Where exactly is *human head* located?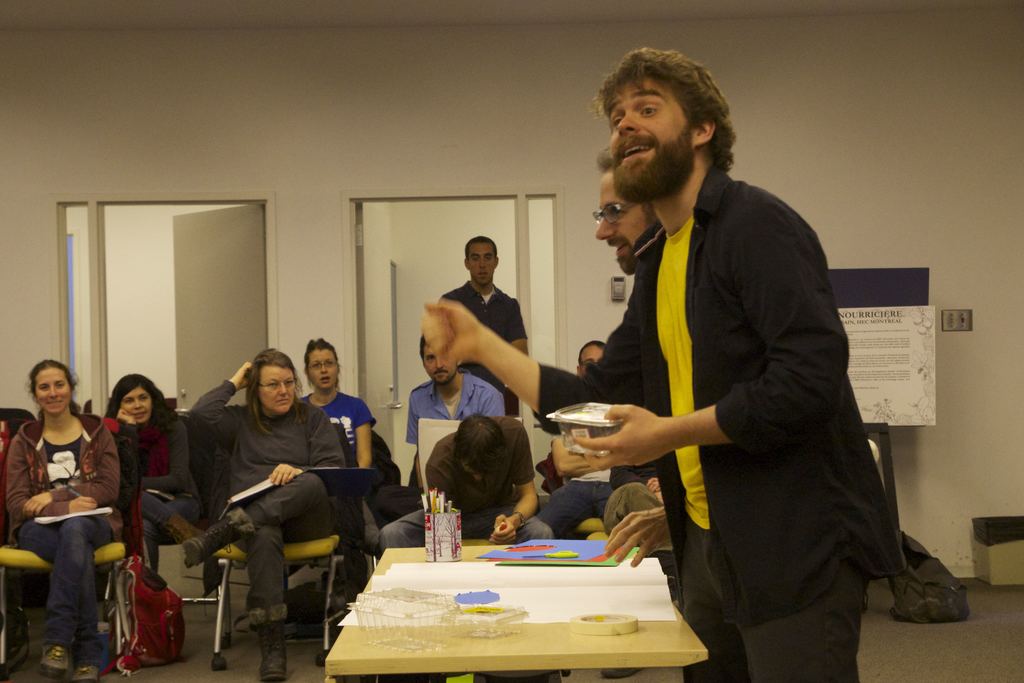
Its bounding box is <bbox>583, 56, 721, 204</bbox>.
